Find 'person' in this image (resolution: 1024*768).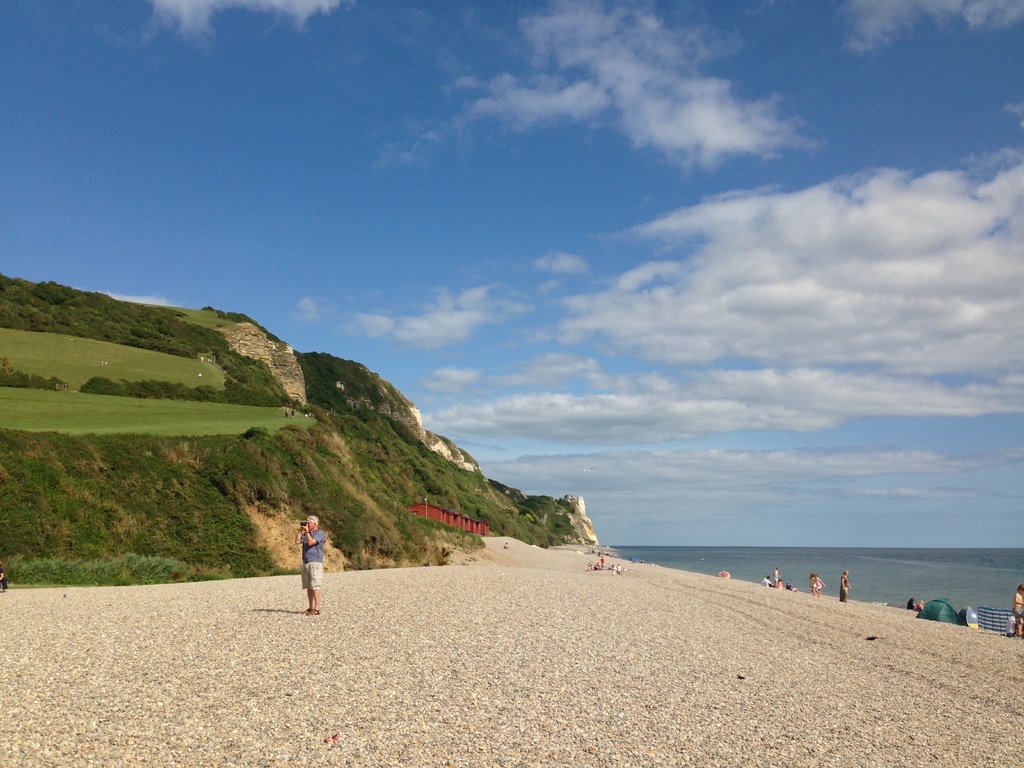
[504,541,511,548].
